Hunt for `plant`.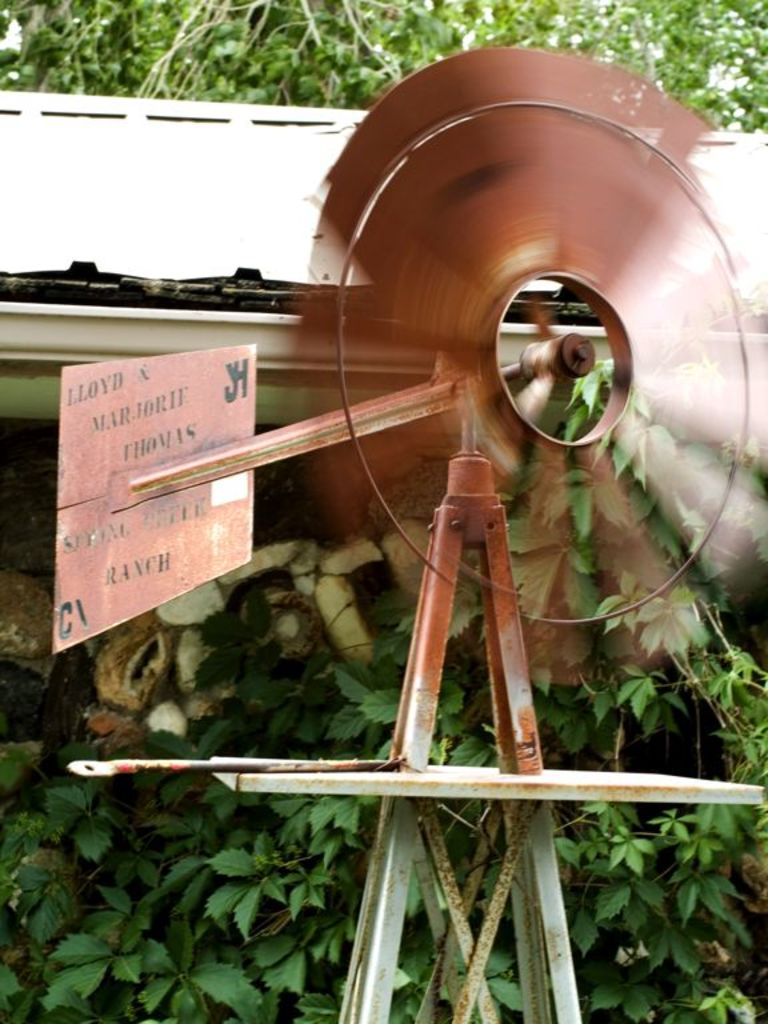
Hunted down at 0/0/767/1023.
